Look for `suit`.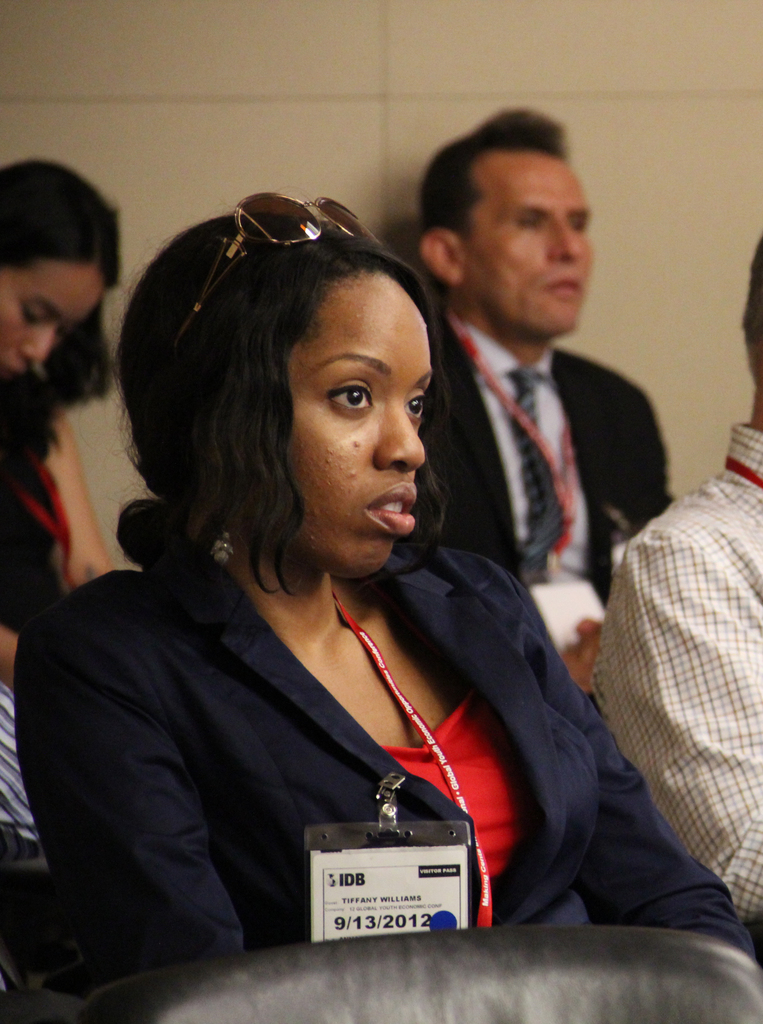
Found: bbox=(419, 312, 669, 607).
